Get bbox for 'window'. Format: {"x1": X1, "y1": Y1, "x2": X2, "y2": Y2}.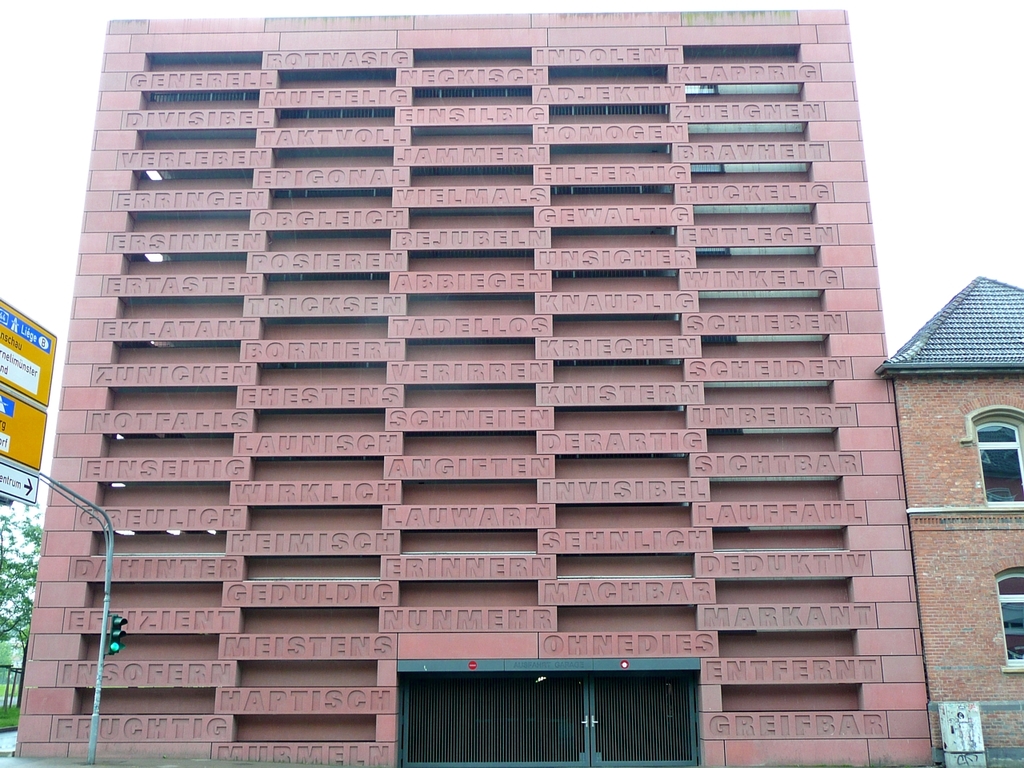
{"x1": 974, "y1": 410, "x2": 1023, "y2": 506}.
